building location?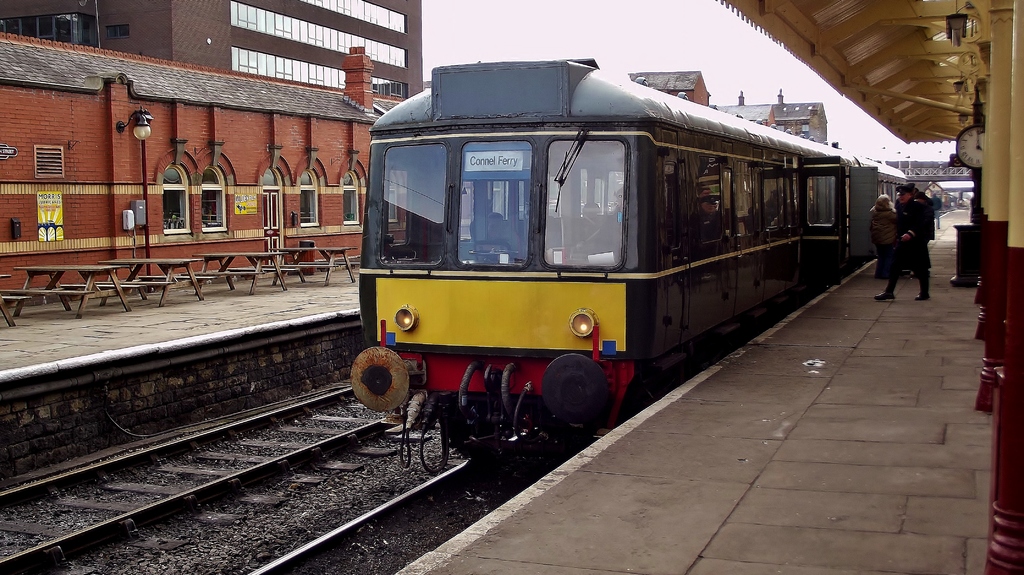
box(0, 0, 420, 98)
